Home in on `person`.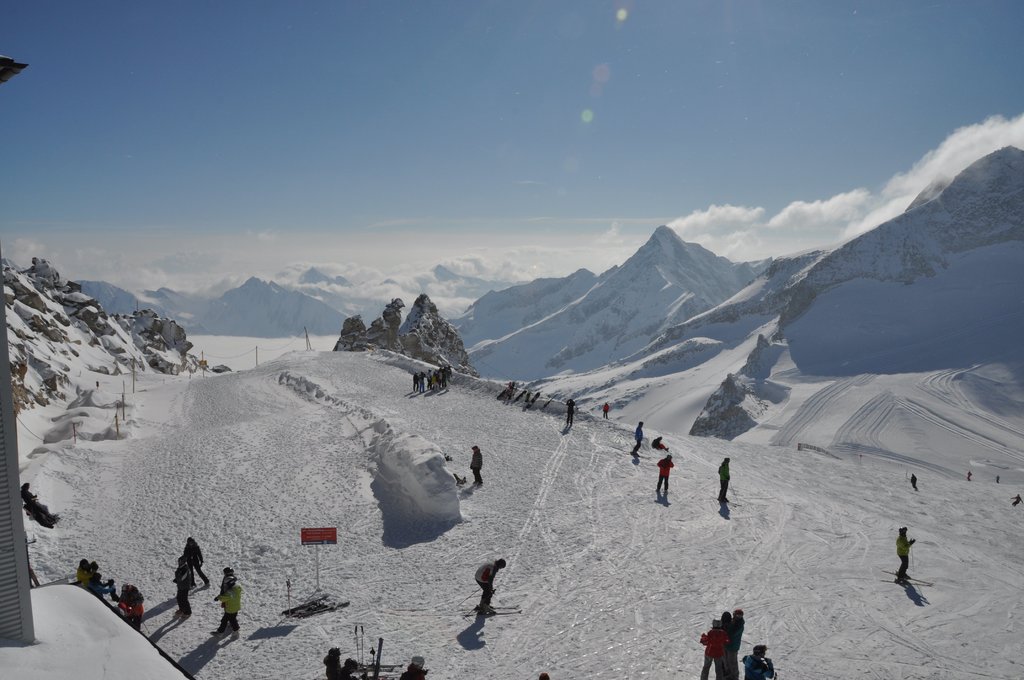
Homed in at crop(746, 645, 774, 679).
